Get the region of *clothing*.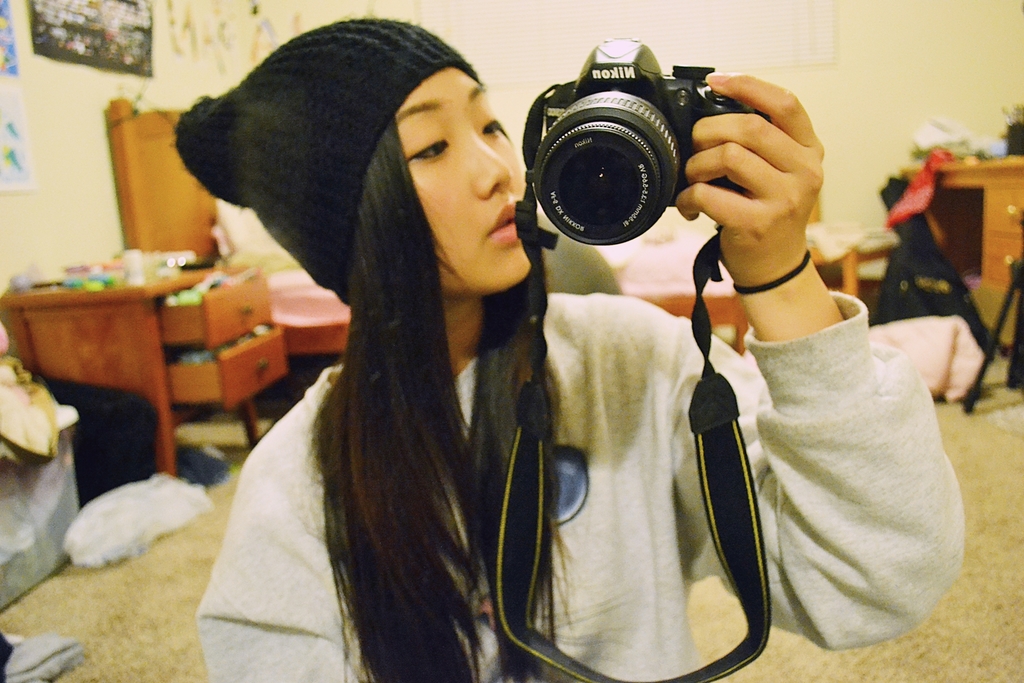
{"x1": 198, "y1": 295, "x2": 966, "y2": 679}.
